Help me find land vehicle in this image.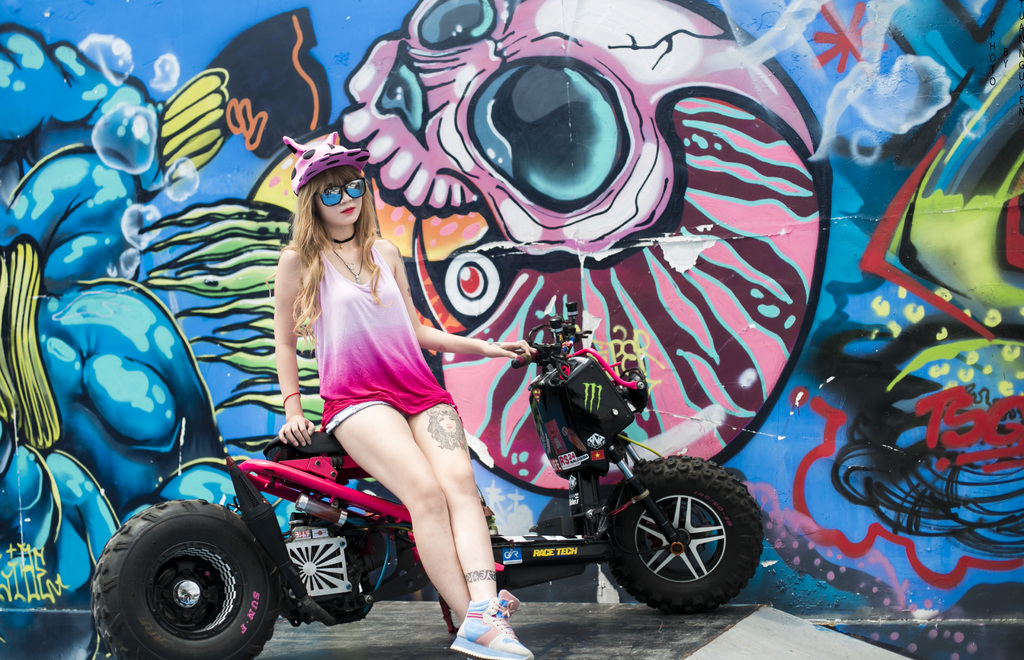
Found it: [91, 303, 762, 659].
